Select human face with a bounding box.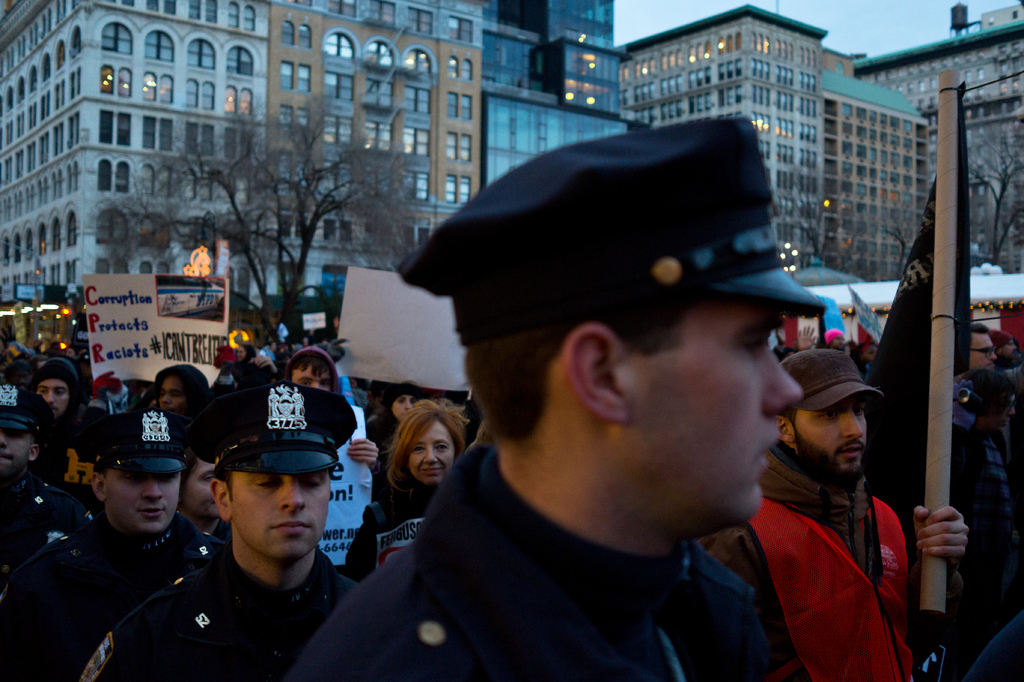
box(796, 400, 870, 466).
